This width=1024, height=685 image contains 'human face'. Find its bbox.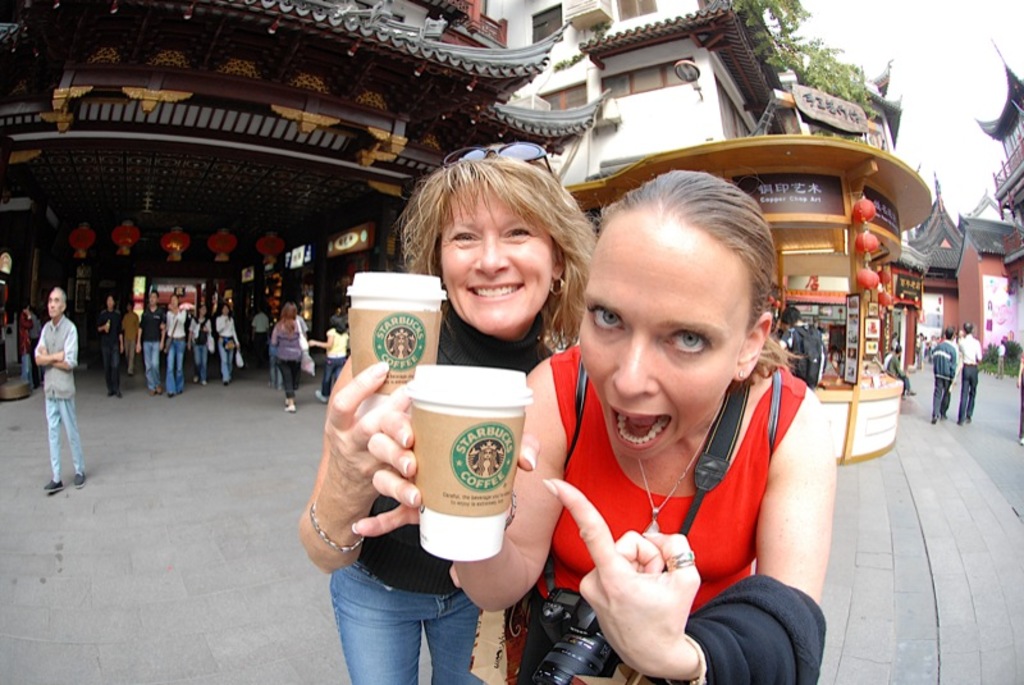
444:191:550:328.
